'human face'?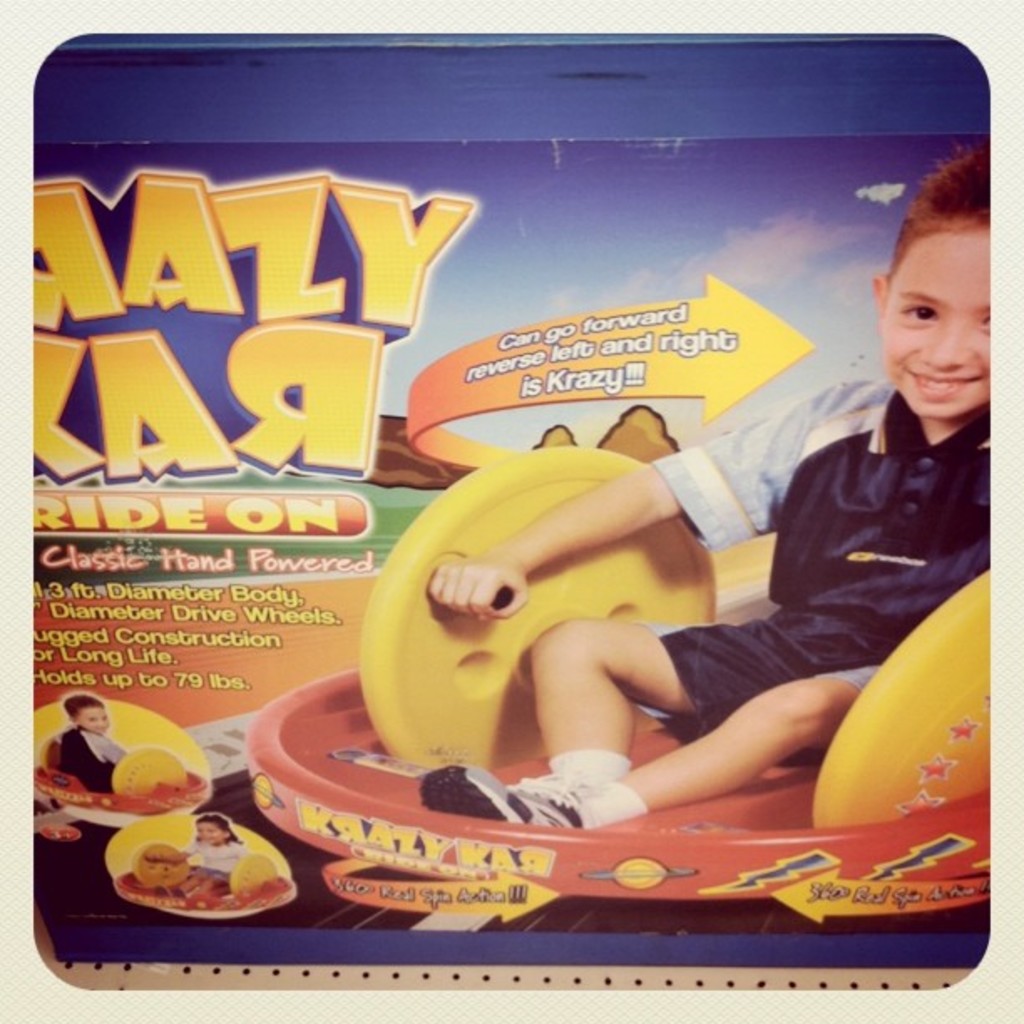
Rect(192, 817, 228, 847)
